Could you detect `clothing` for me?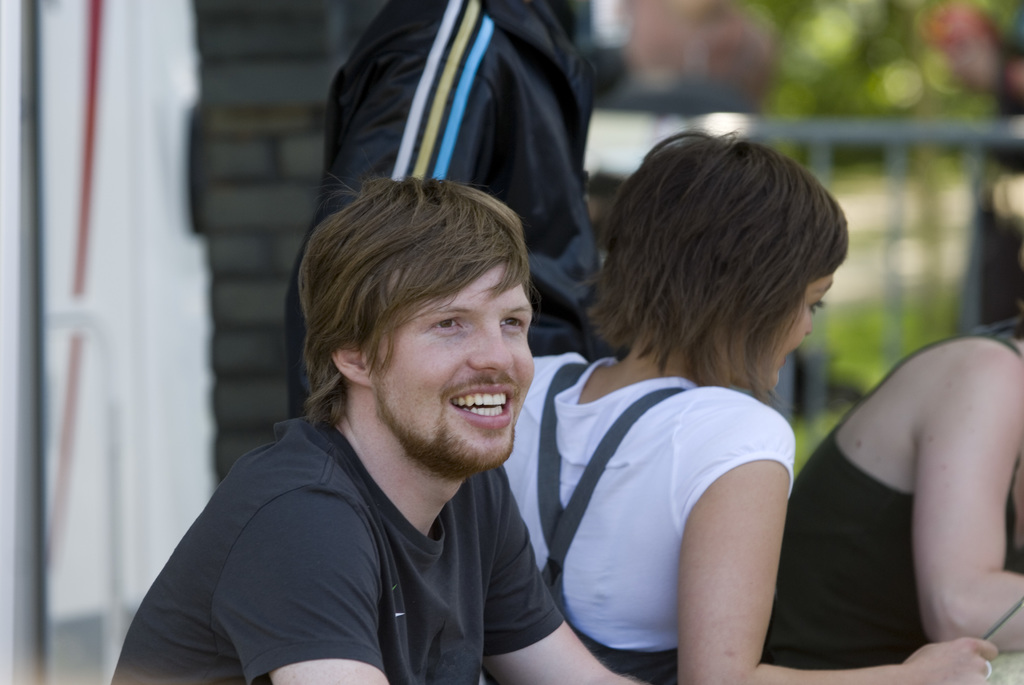
Detection result: 760/327/1023/672.
